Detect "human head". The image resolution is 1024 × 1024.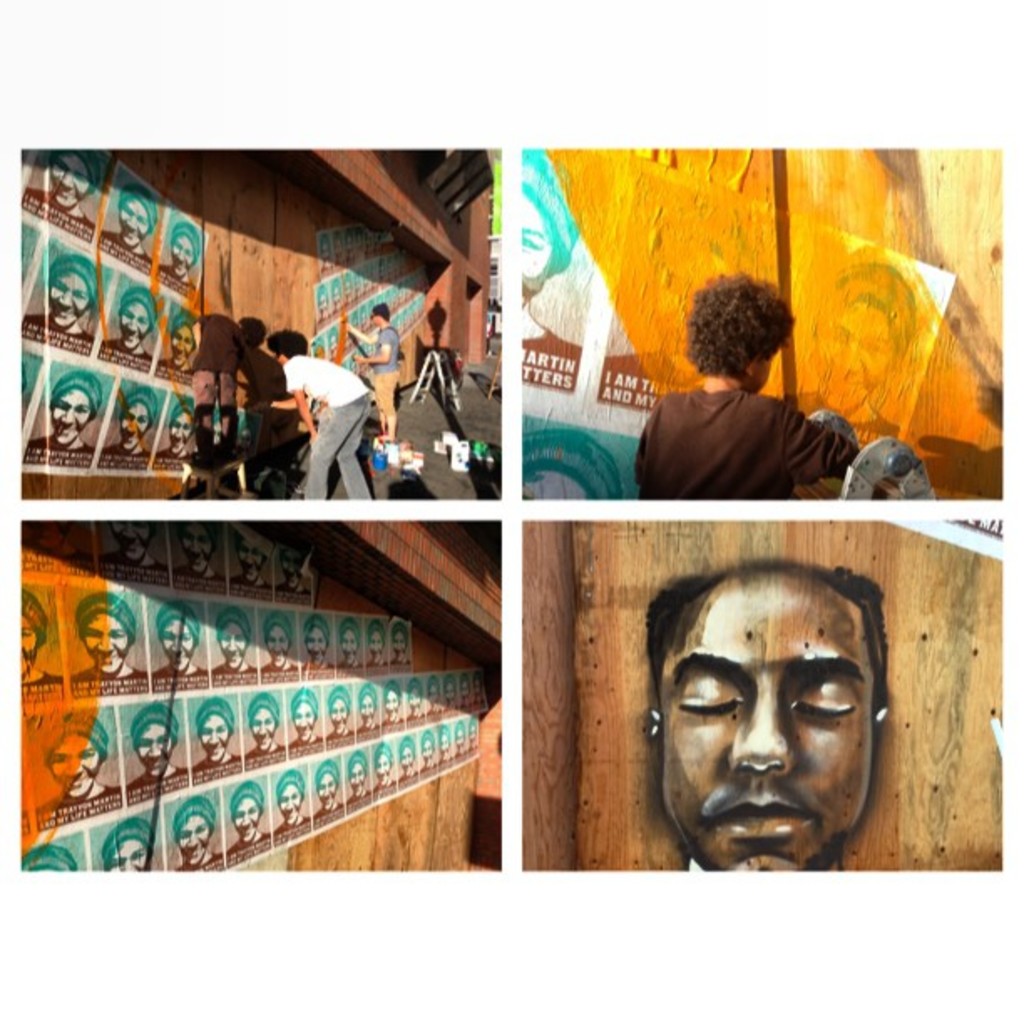
{"x1": 318, "y1": 234, "x2": 330, "y2": 264}.
